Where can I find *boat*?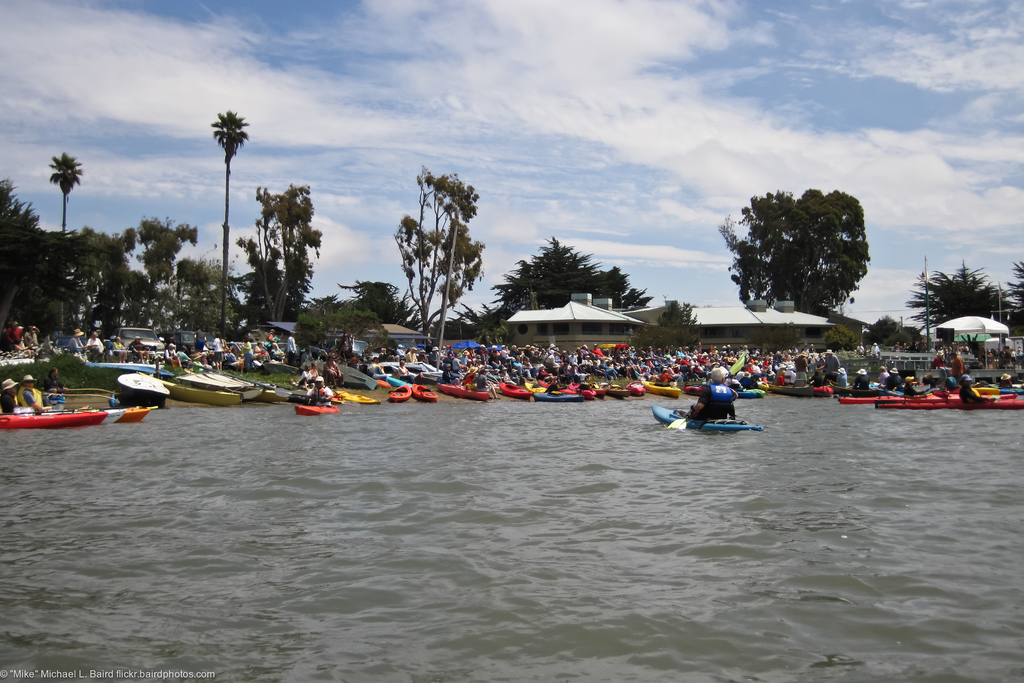
You can find it at box=[684, 384, 704, 397].
